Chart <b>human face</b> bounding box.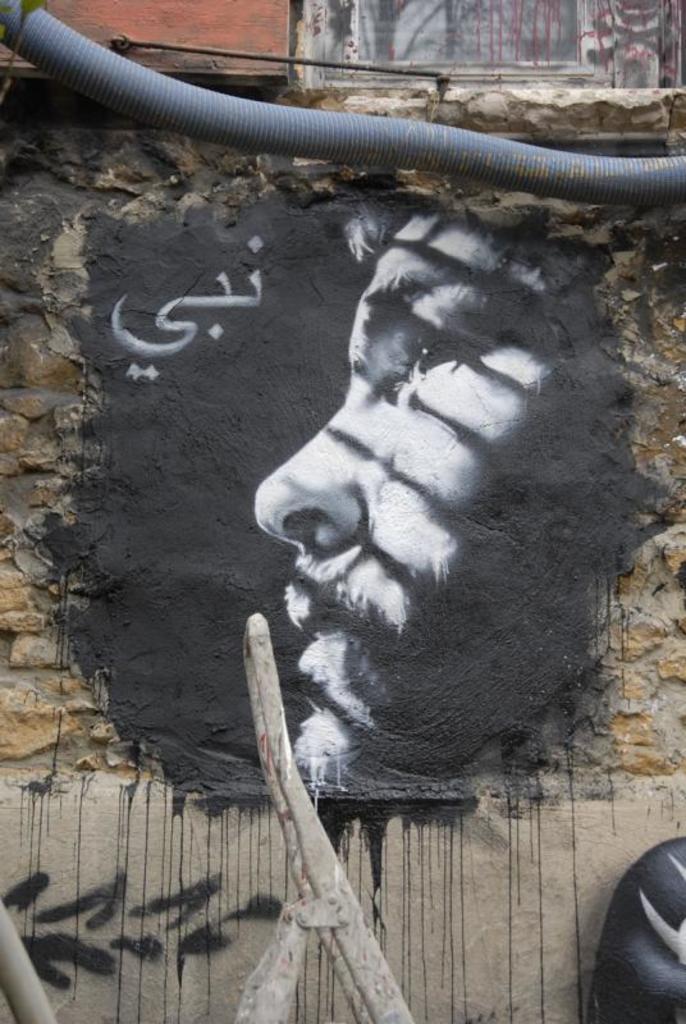
Charted: (x1=248, y1=223, x2=582, y2=772).
